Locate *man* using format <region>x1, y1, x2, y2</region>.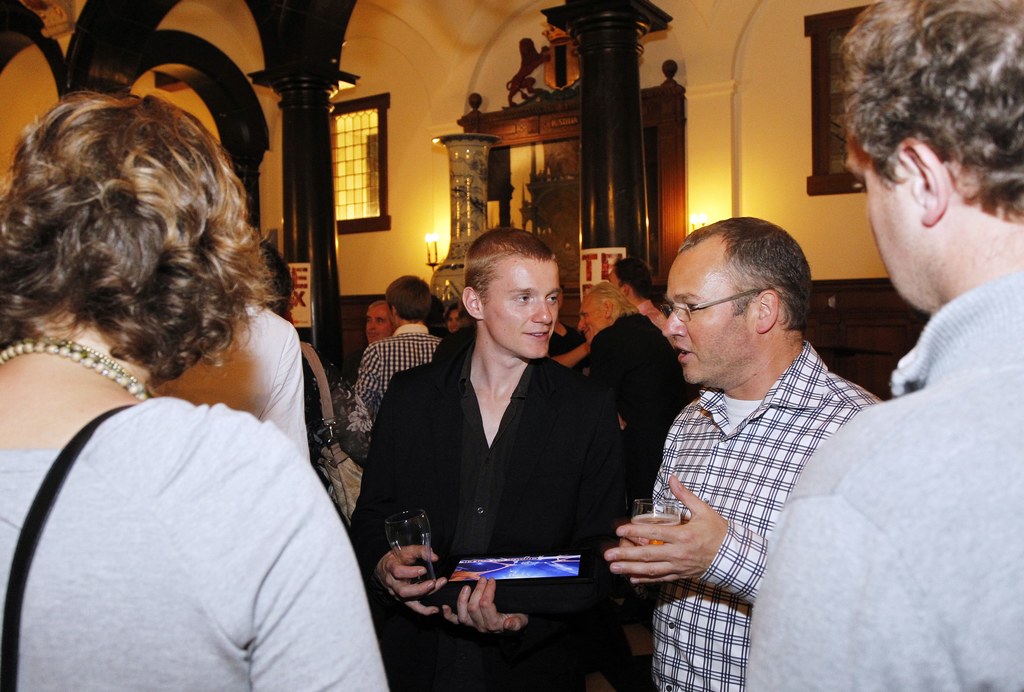
<region>548, 256, 685, 368</region>.
